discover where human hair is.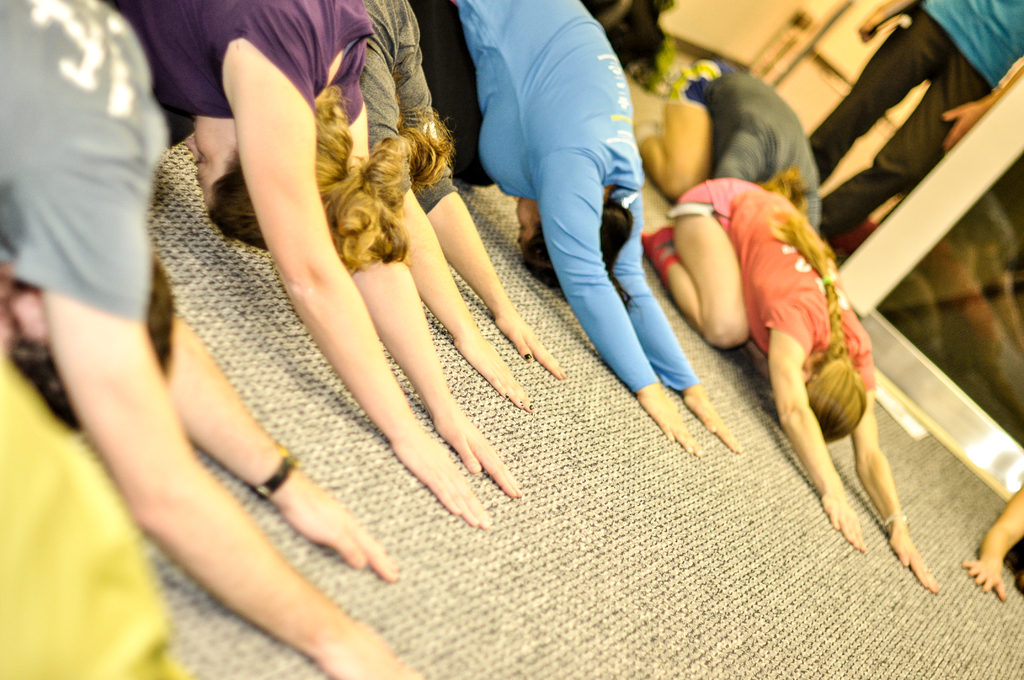
Discovered at x1=791 y1=211 x2=867 y2=446.
